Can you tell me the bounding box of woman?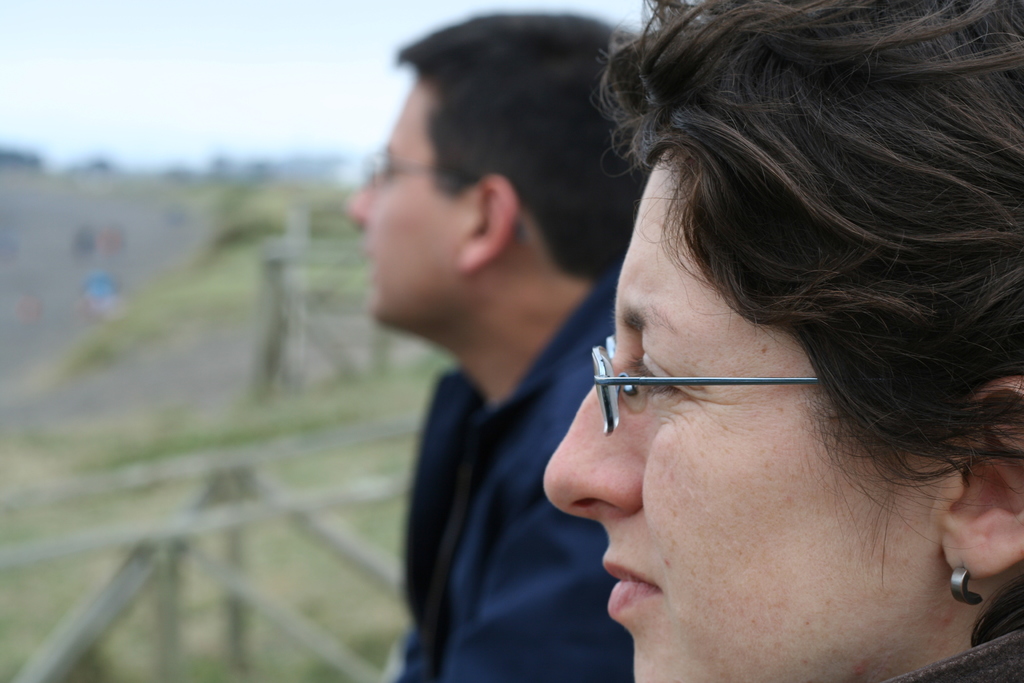
{"left": 500, "top": 0, "right": 1023, "bottom": 682}.
